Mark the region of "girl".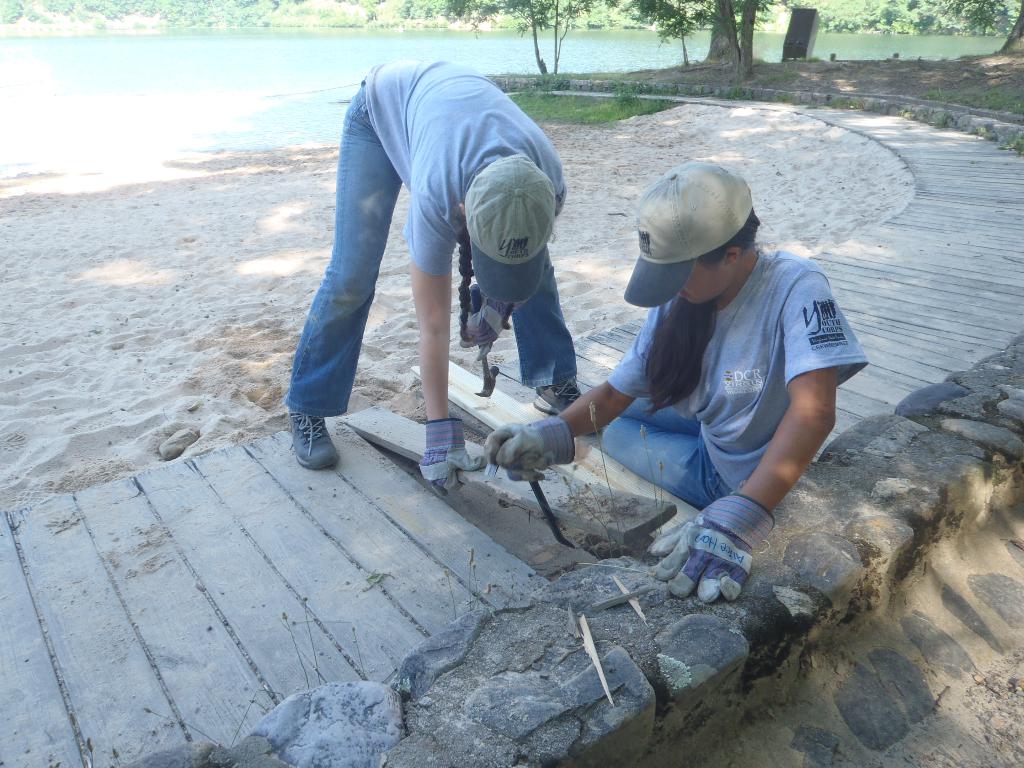
Region: (488, 152, 868, 597).
